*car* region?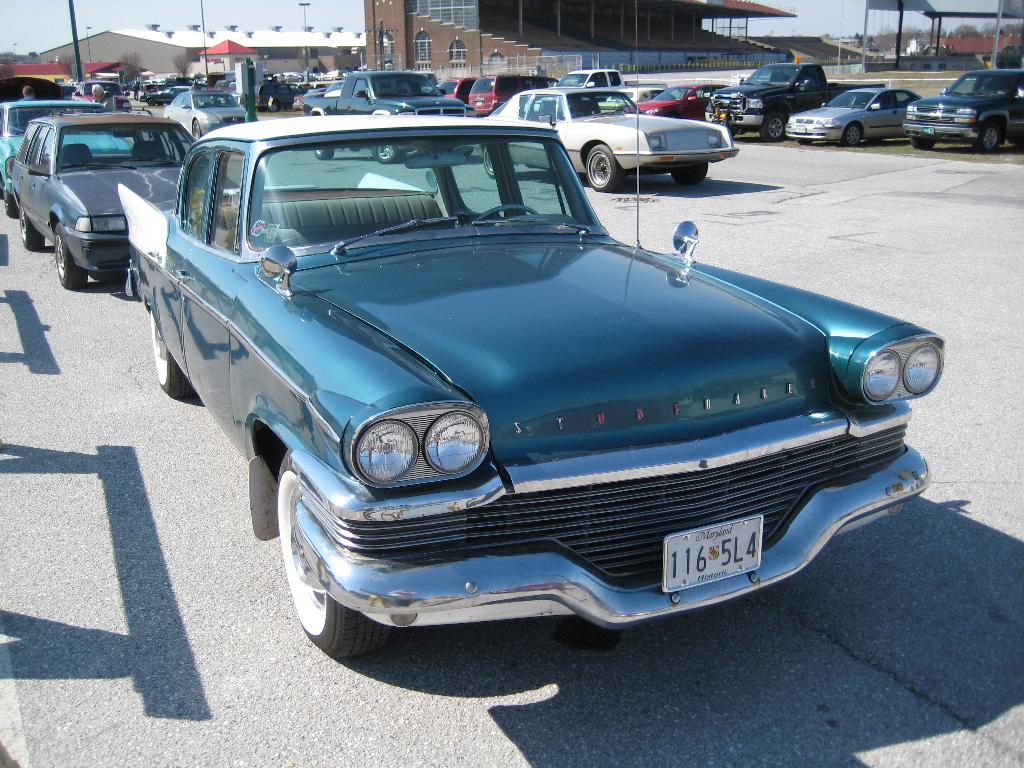
(left=786, top=92, right=921, bottom=151)
